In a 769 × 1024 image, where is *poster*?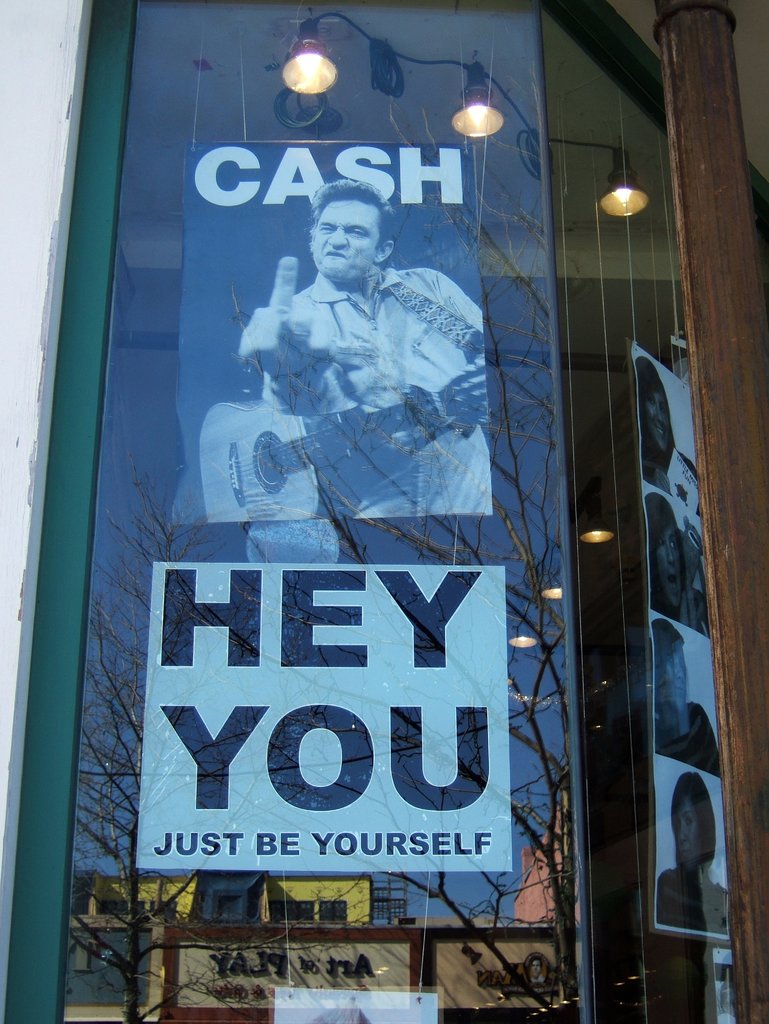
627:353:730:940.
